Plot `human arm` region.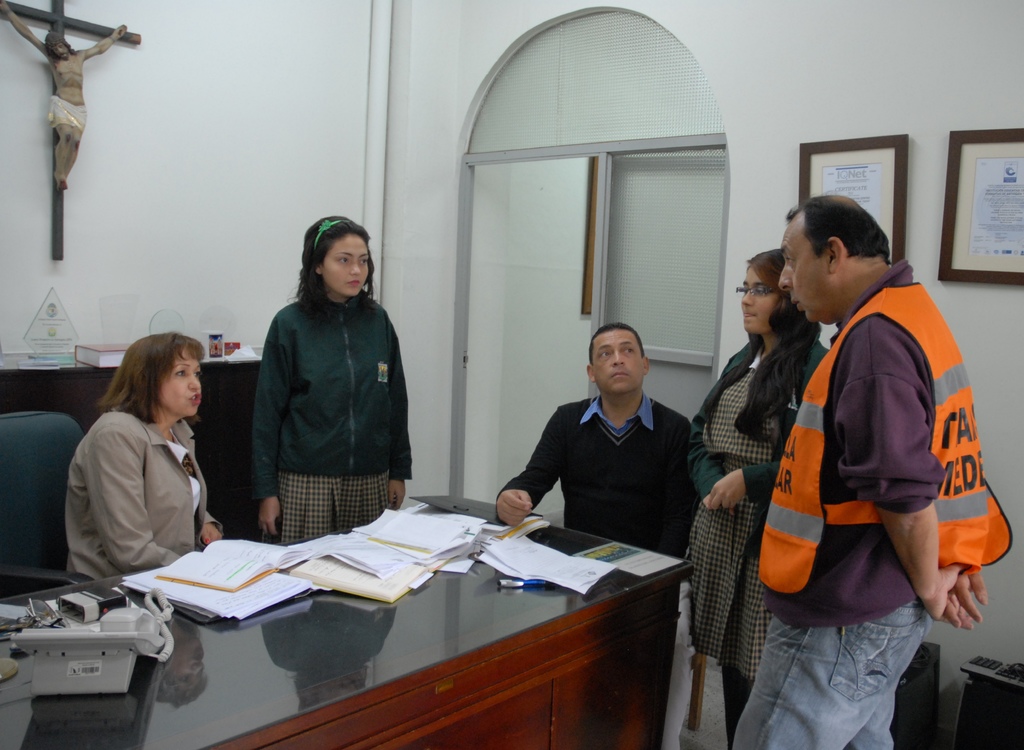
Plotted at bbox(702, 459, 782, 514).
